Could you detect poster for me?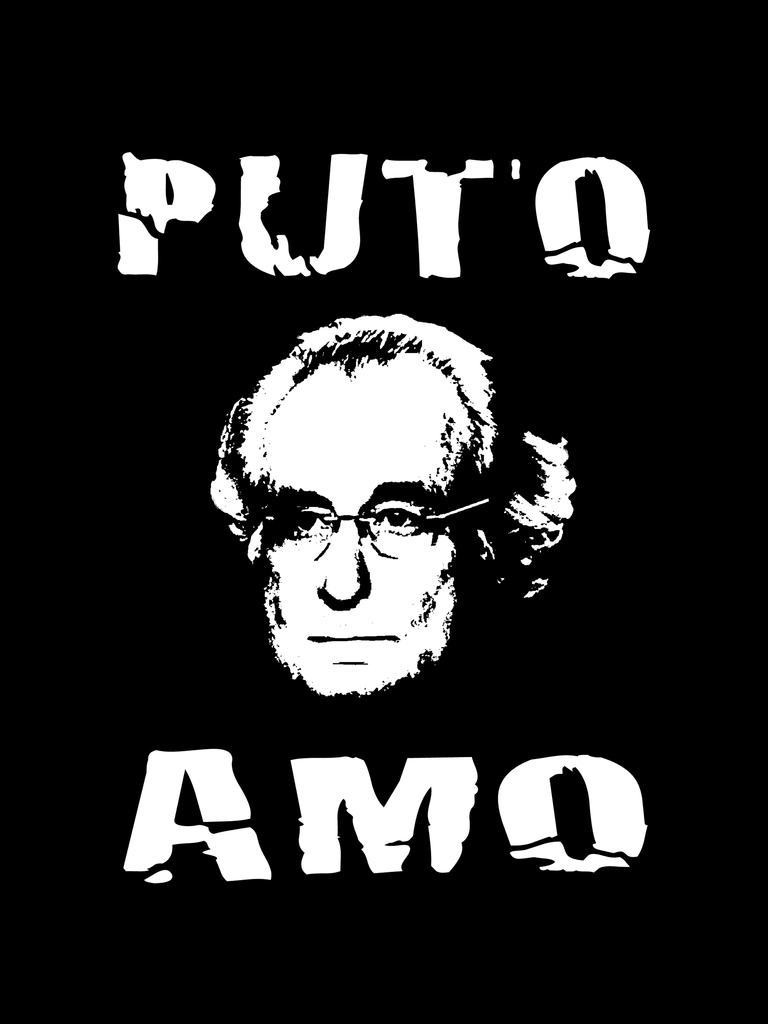
Detection result: x1=0, y1=0, x2=767, y2=1023.
